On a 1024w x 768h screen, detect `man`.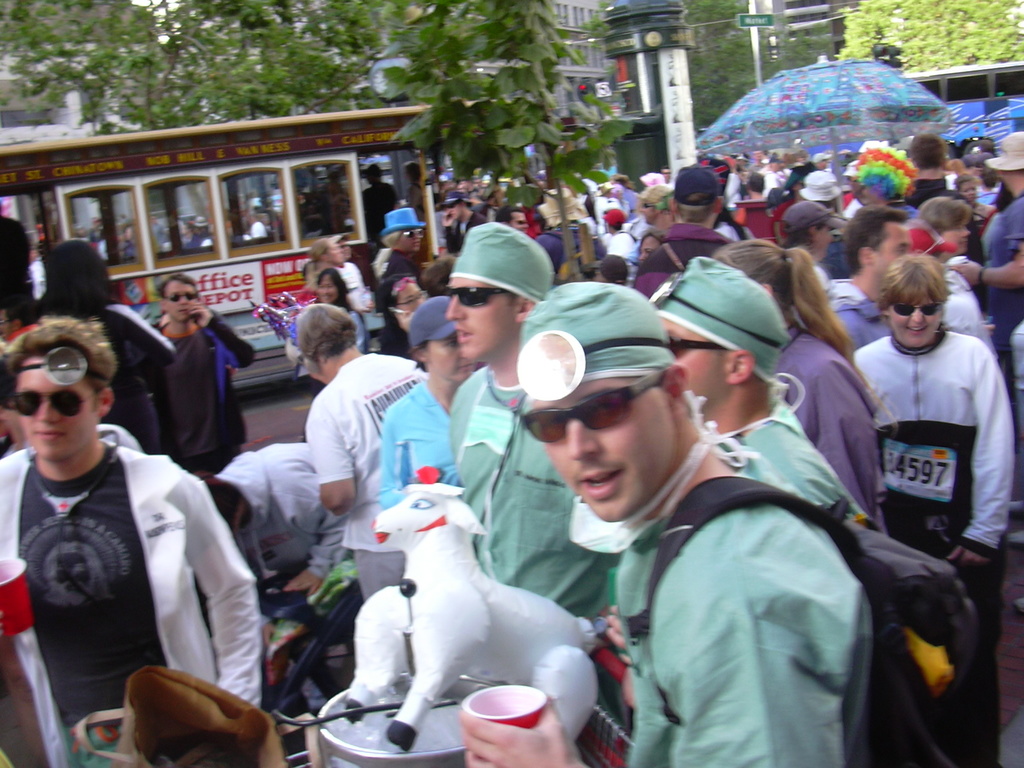
[left=495, top=208, right=525, bottom=230].
